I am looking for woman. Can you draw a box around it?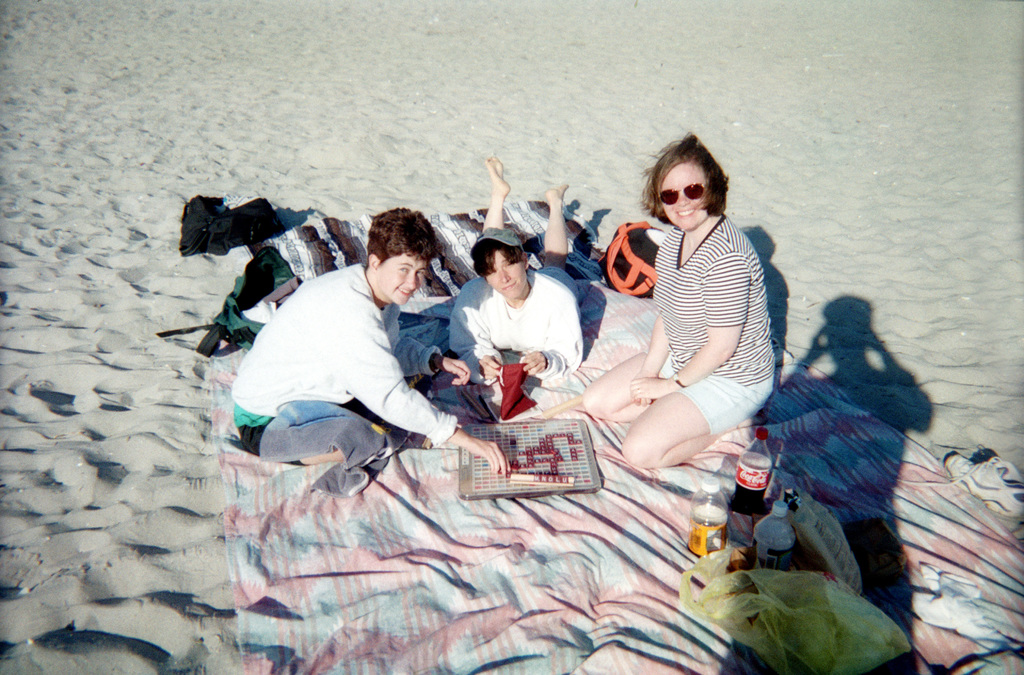
Sure, the bounding box is 580 133 771 478.
